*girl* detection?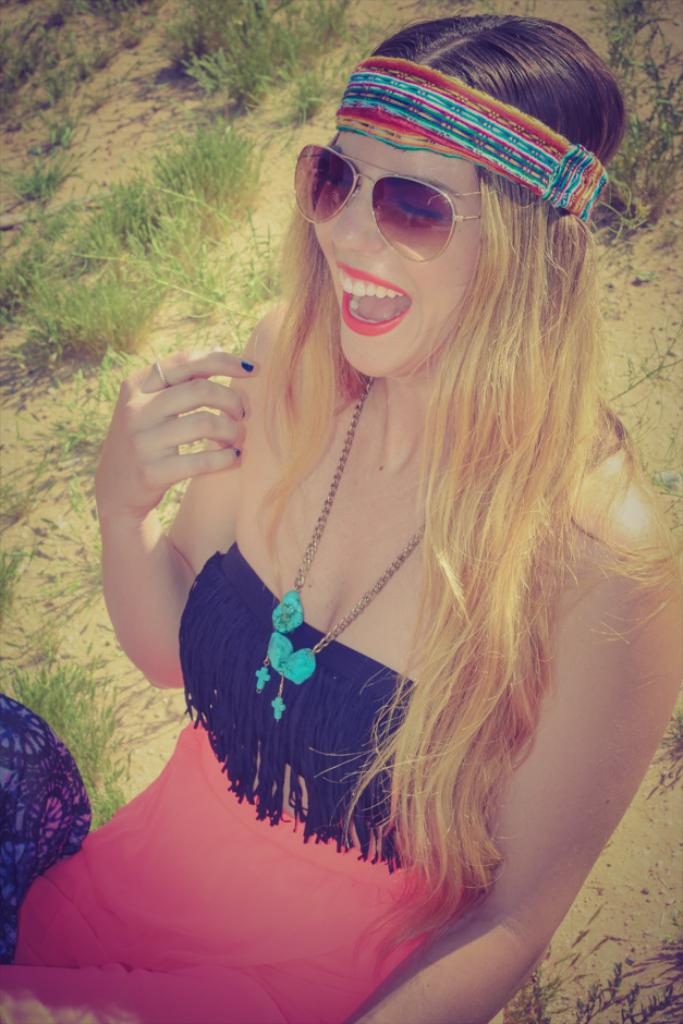
select_region(0, 10, 682, 1023)
